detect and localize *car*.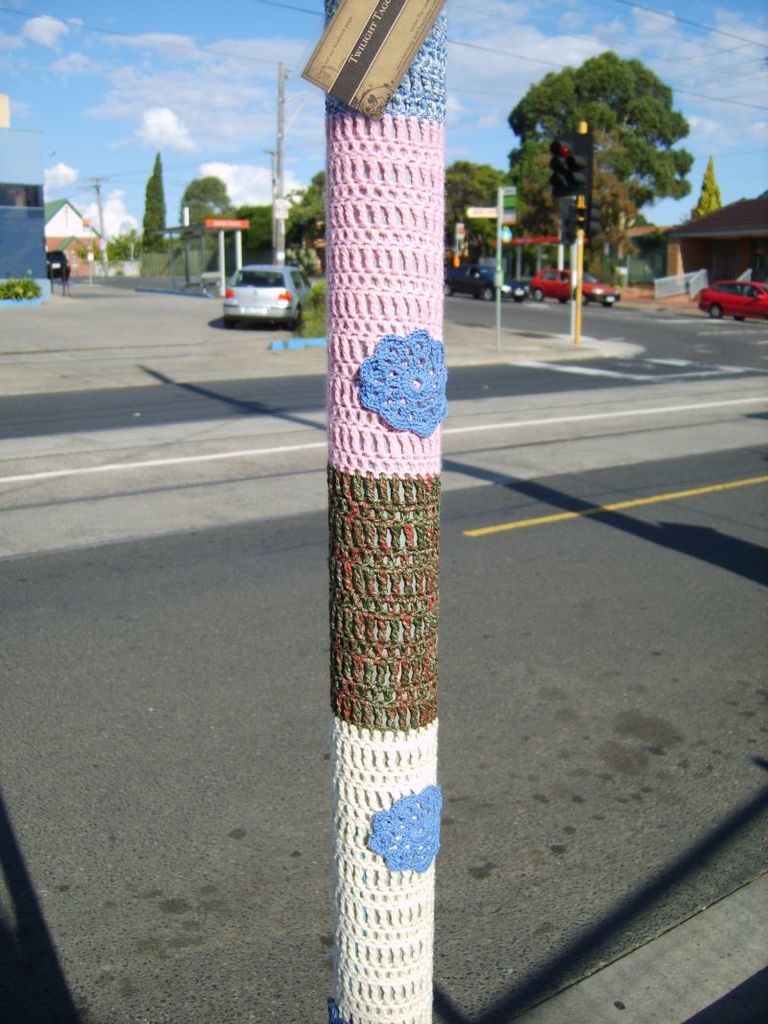
Localized at select_region(699, 279, 767, 320).
